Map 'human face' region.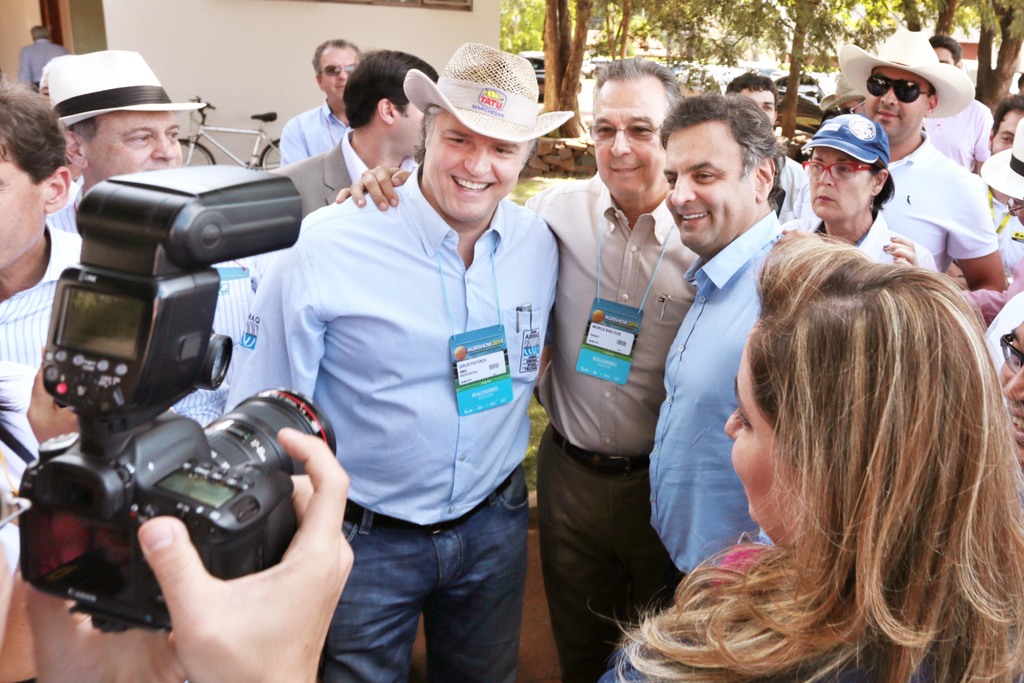
Mapped to BBox(661, 119, 756, 252).
